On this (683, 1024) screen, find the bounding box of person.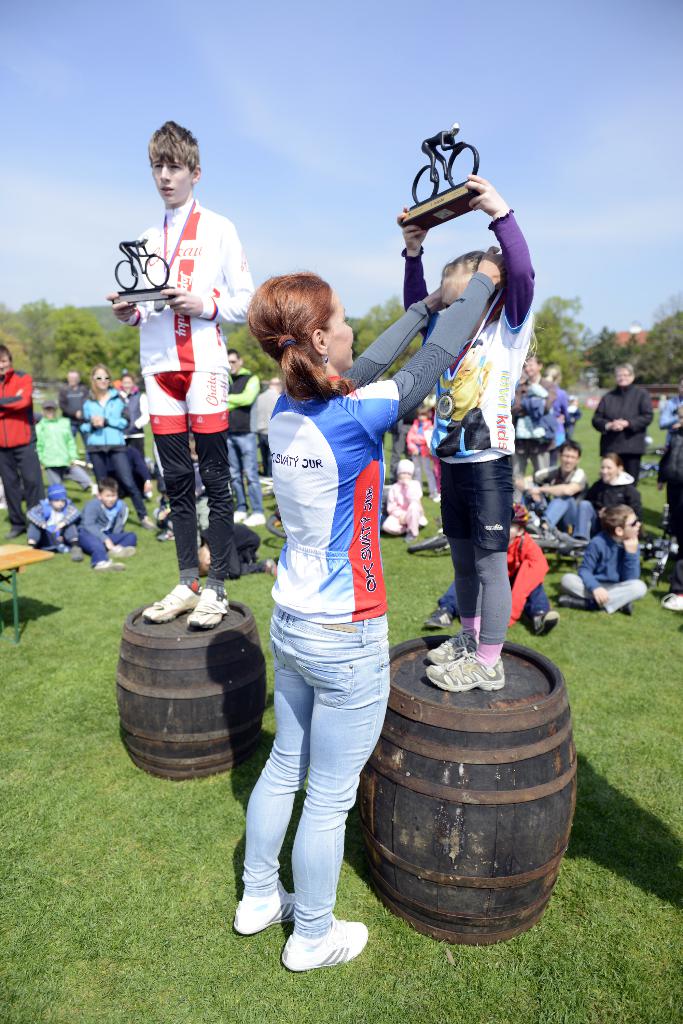
Bounding box: <box>566,447,641,542</box>.
